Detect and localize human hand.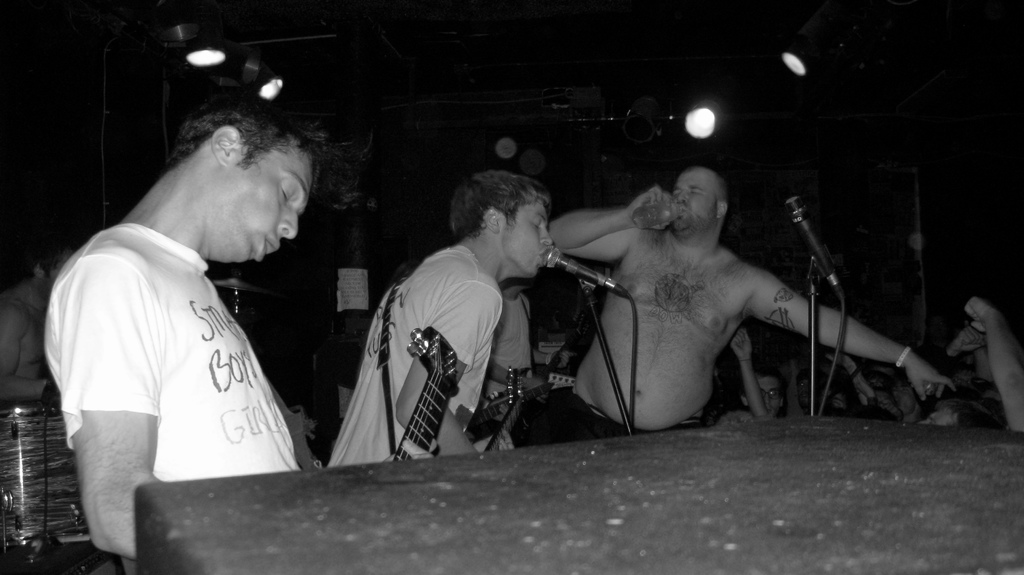
Localized at 951 326 989 356.
